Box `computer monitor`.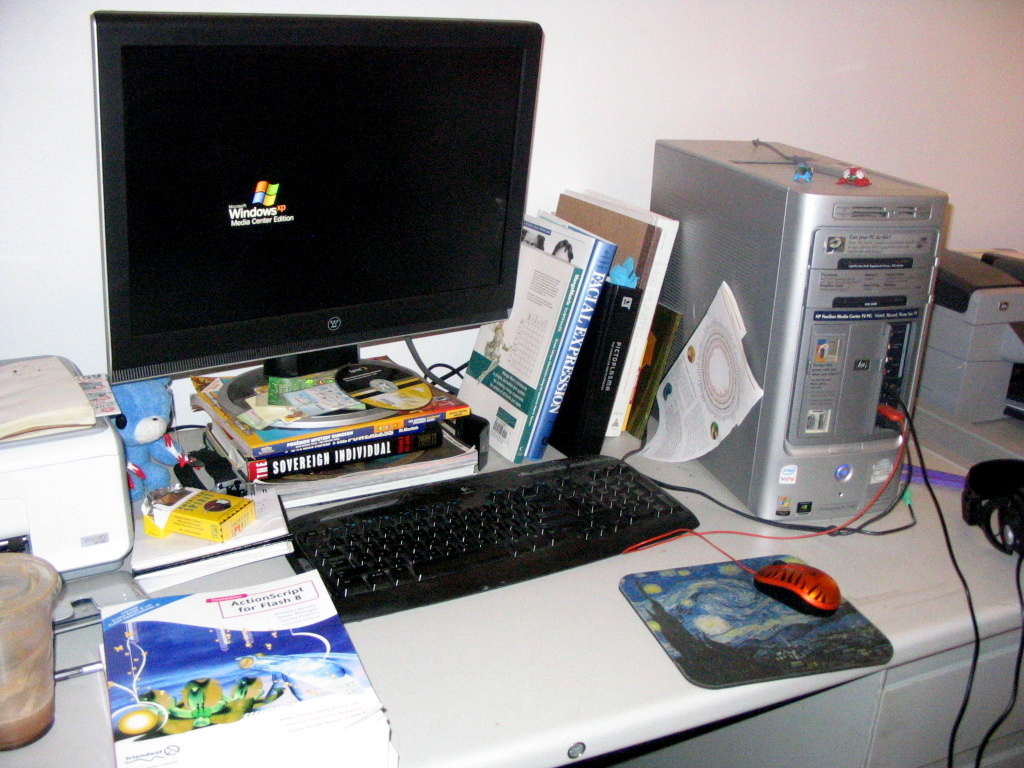
region(73, 2, 522, 439).
